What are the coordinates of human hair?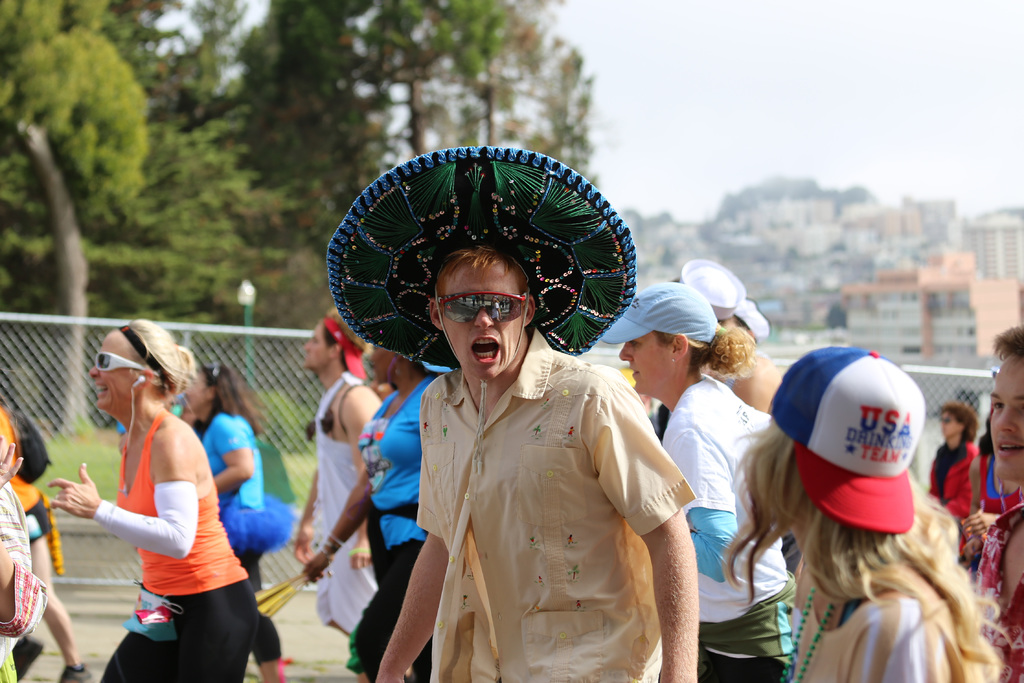
128 323 202 403.
